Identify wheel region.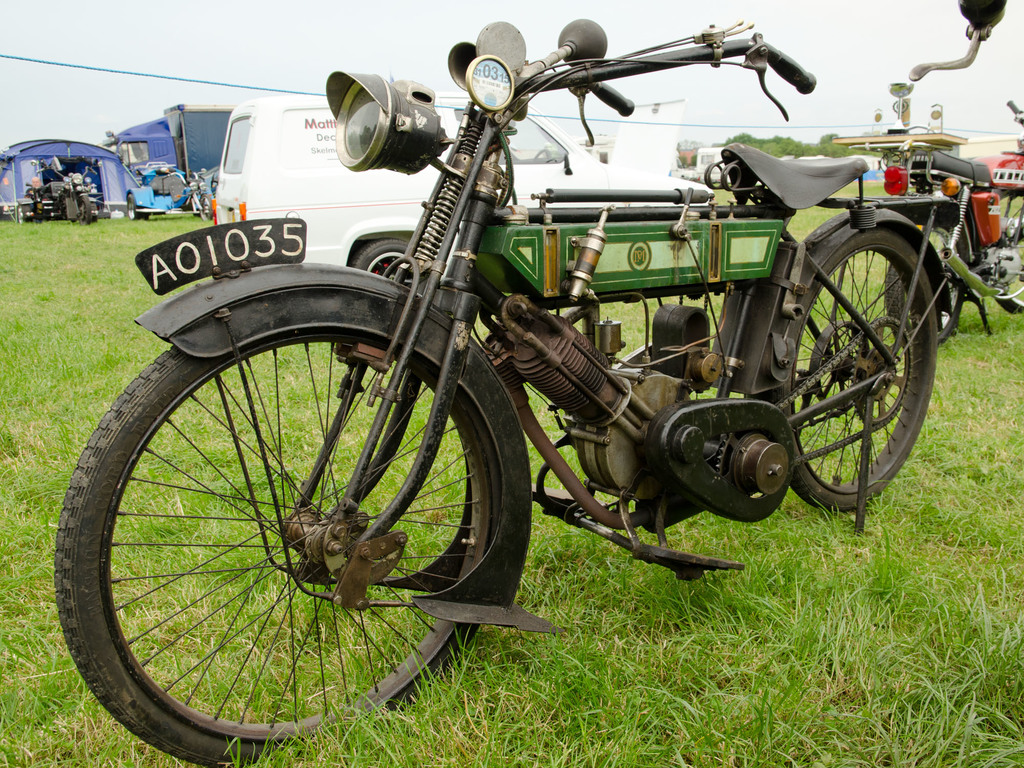
Region: 788:197:938:508.
